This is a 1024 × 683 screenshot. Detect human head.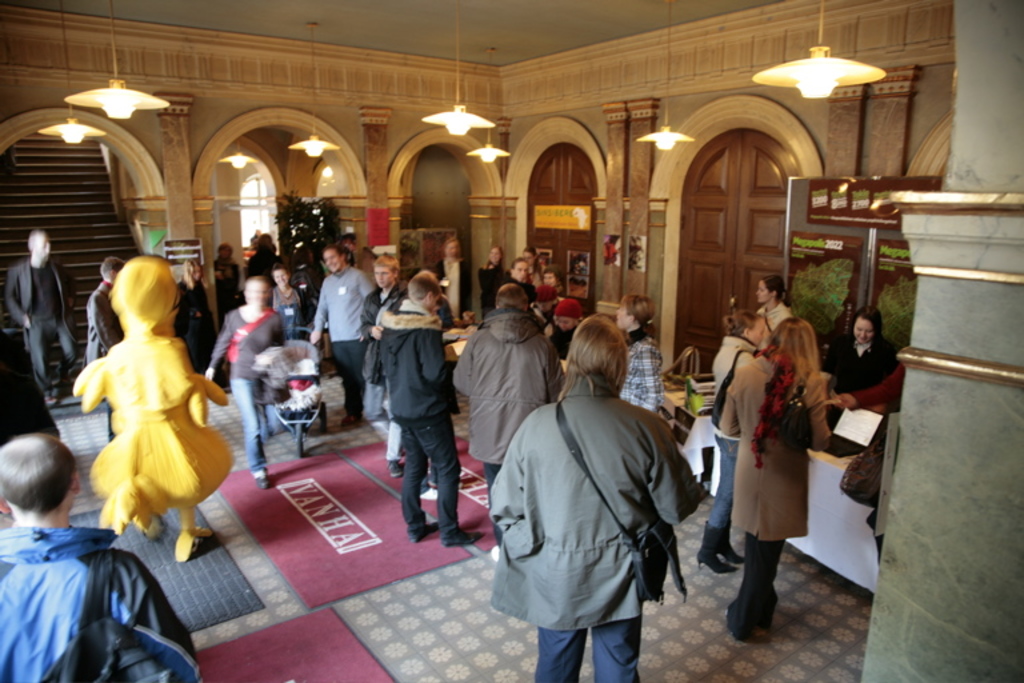
box(536, 284, 559, 311).
